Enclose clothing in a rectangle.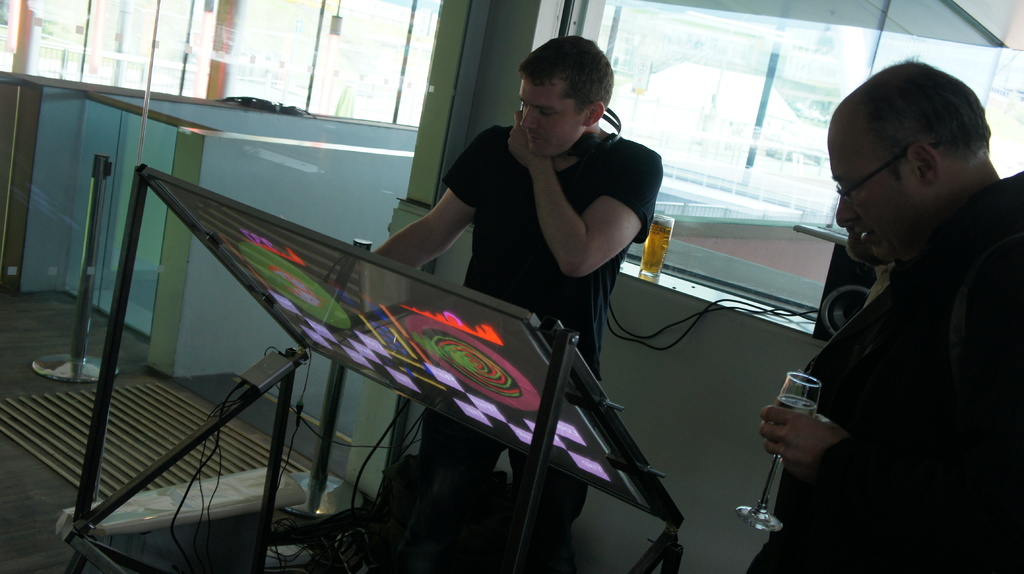
crop(417, 125, 666, 573).
